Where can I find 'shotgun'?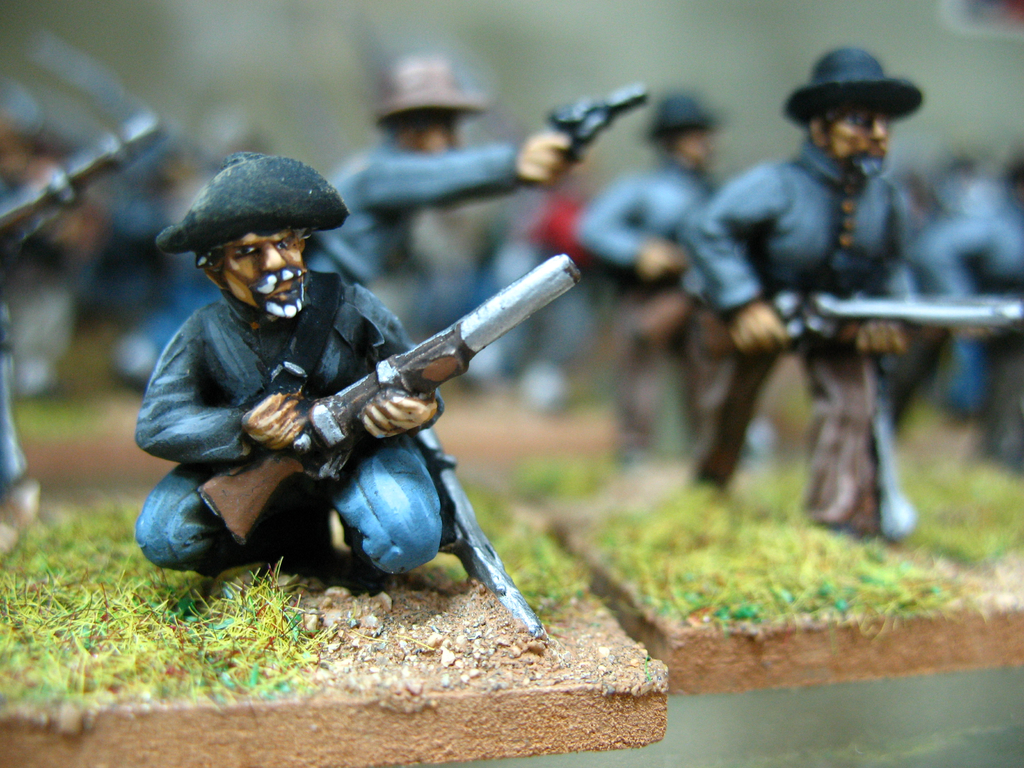
You can find it at Rect(544, 81, 650, 170).
